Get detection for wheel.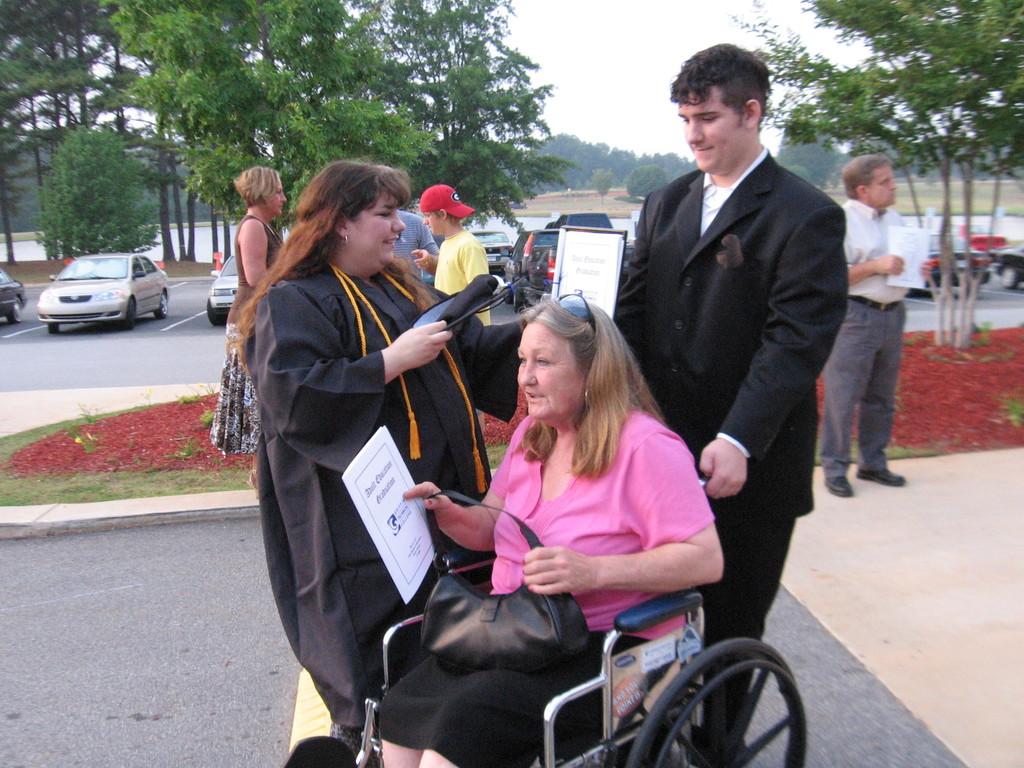
Detection: locate(6, 294, 24, 322).
